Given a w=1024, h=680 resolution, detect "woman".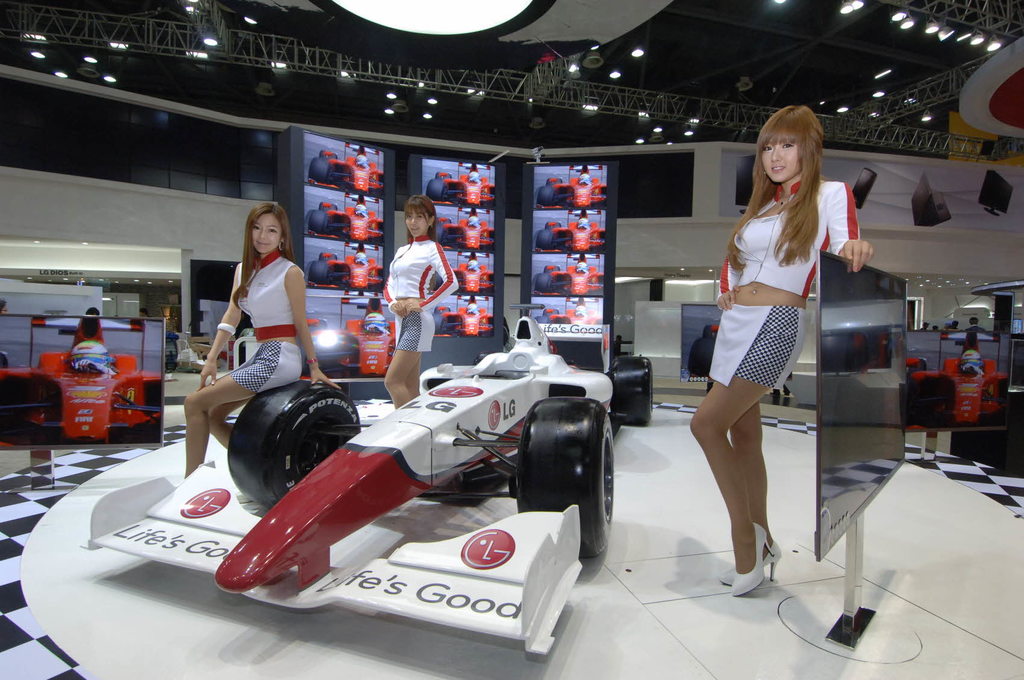
crop(181, 202, 340, 485).
